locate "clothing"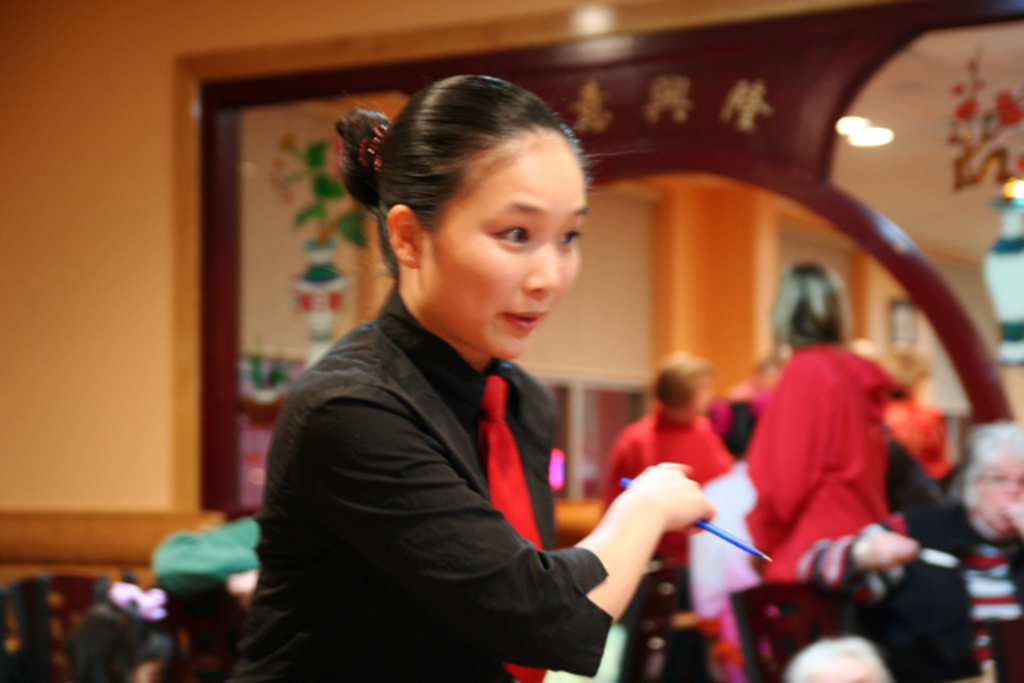
region(256, 237, 675, 681)
